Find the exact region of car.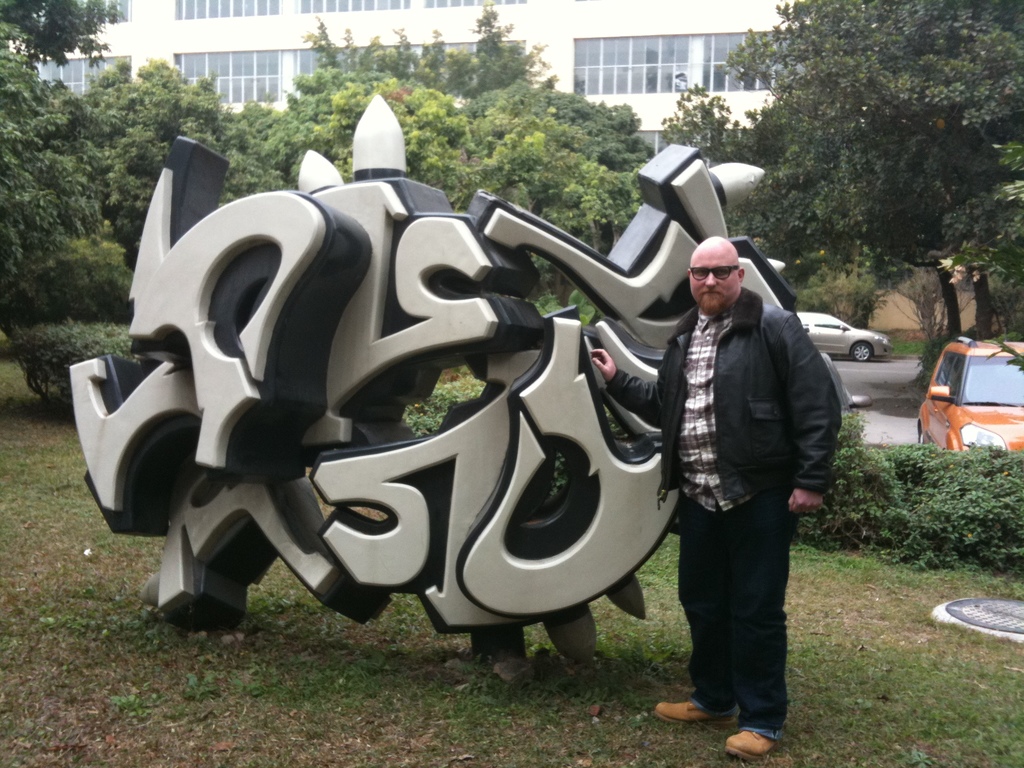
Exact region: l=920, t=342, r=1023, b=470.
